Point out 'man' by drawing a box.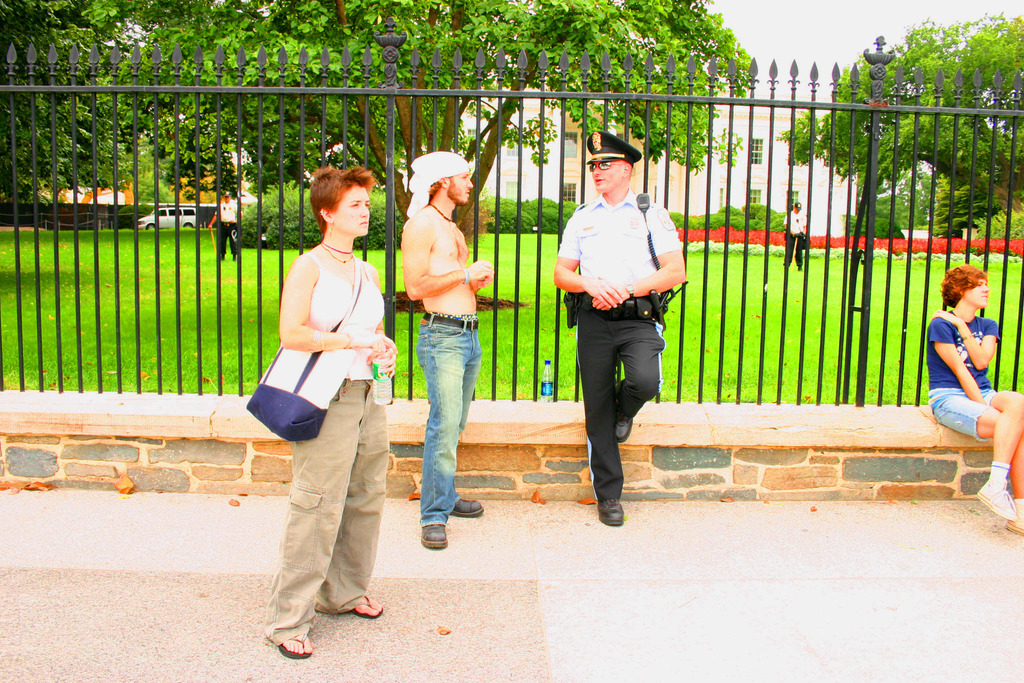
x1=209, y1=190, x2=236, y2=261.
